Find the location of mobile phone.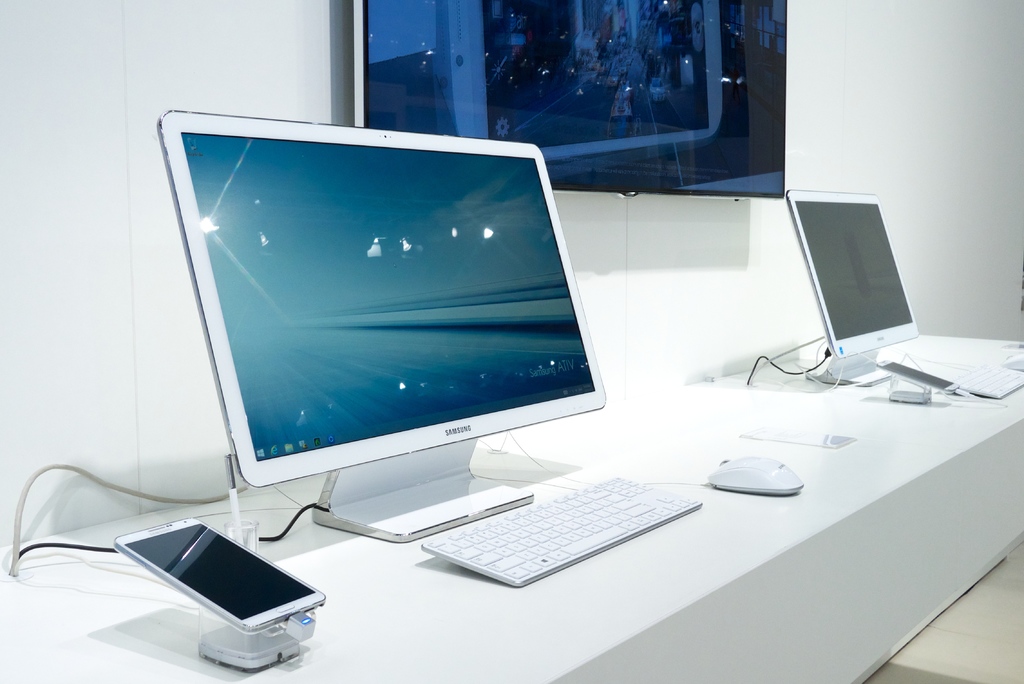
Location: box=[111, 513, 326, 636].
